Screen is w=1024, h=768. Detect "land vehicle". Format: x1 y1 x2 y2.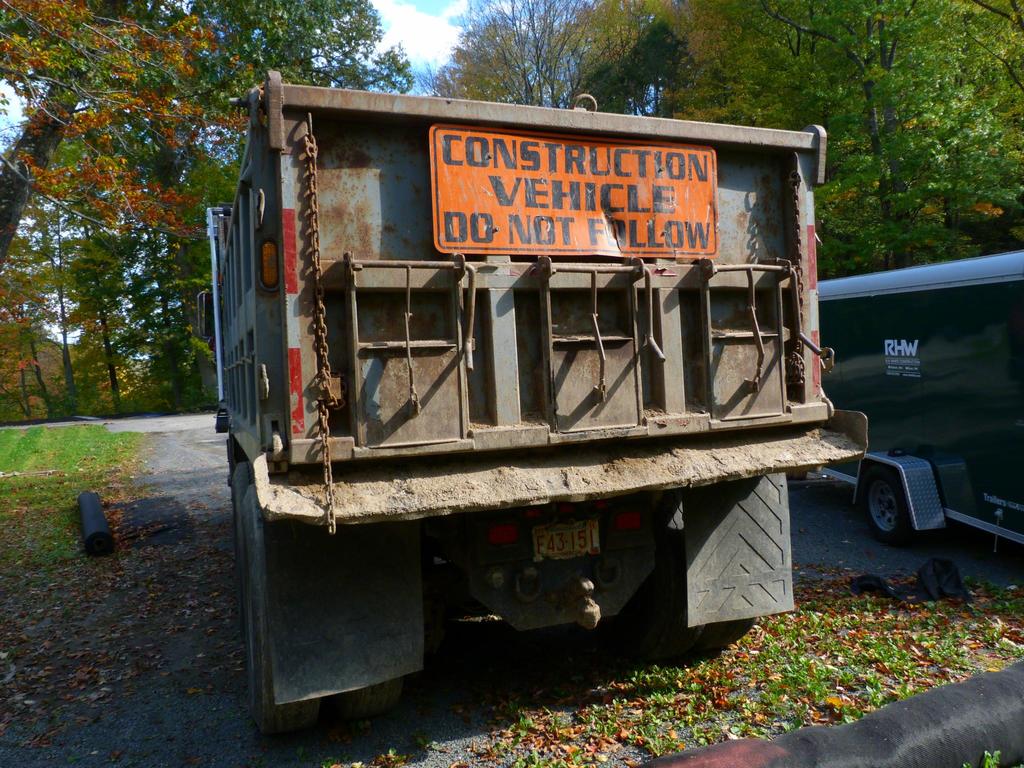
148 70 883 703.
